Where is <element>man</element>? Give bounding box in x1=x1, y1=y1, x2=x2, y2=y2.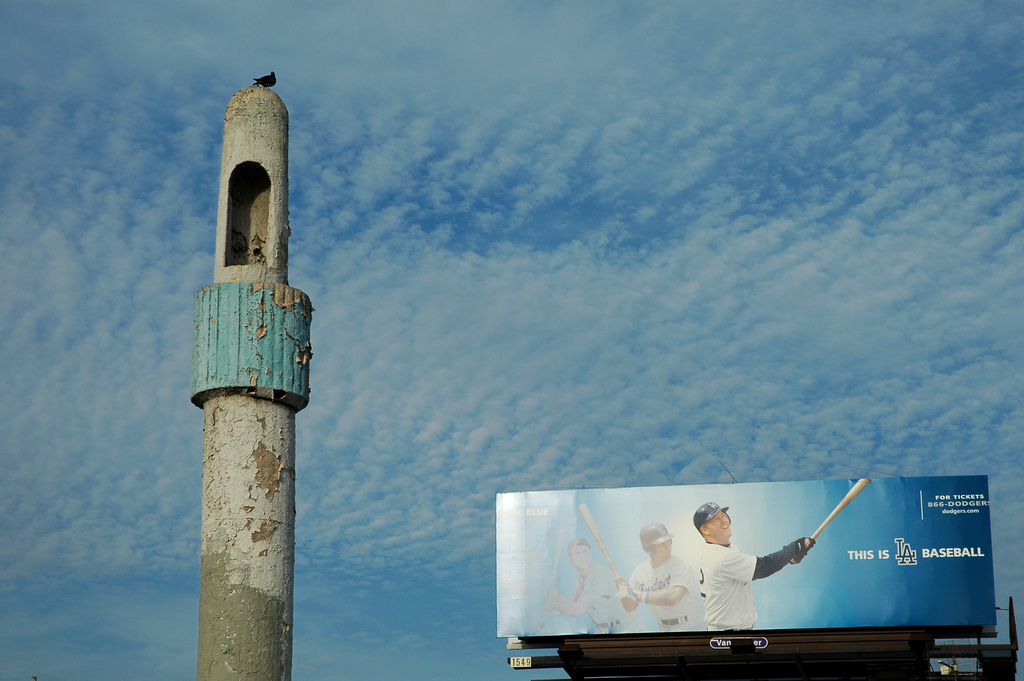
x1=540, y1=535, x2=620, y2=630.
